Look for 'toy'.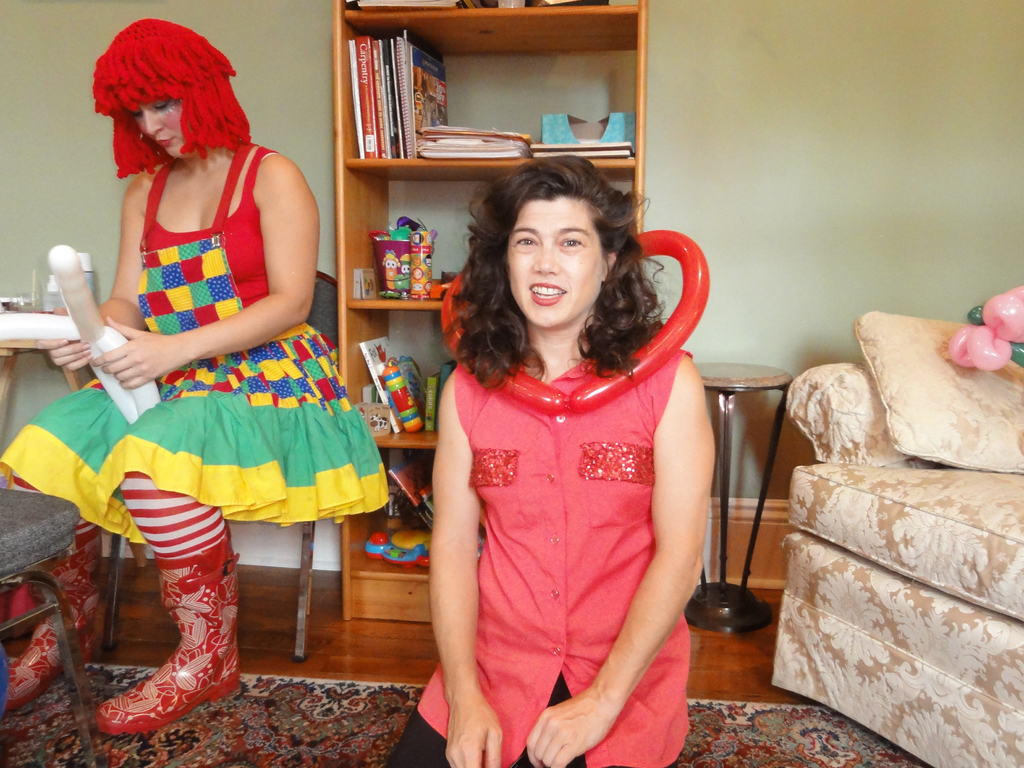
Found: detection(428, 266, 436, 277).
